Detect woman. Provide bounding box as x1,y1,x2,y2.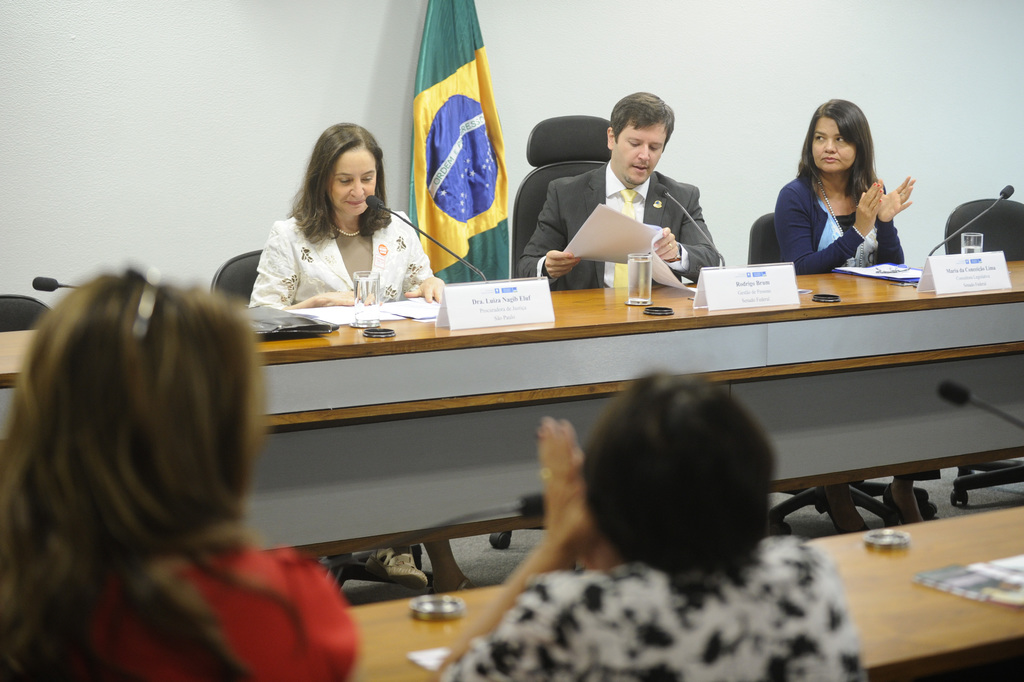
432,367,864,681.
